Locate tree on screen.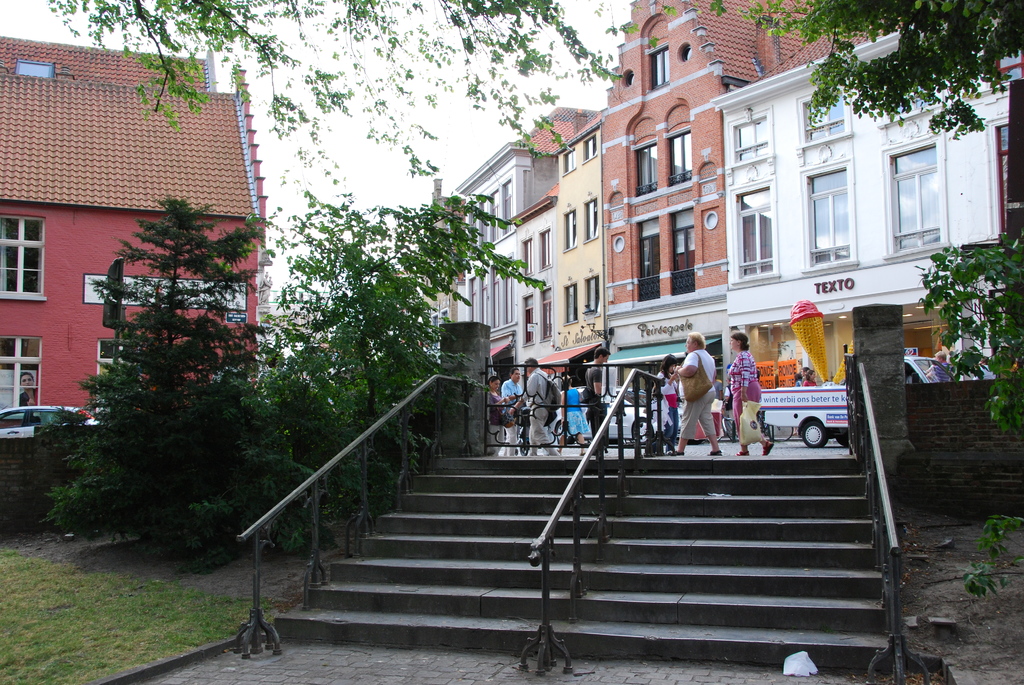
On screen at <bbox>42, 214, 255, 565</bbox>.
